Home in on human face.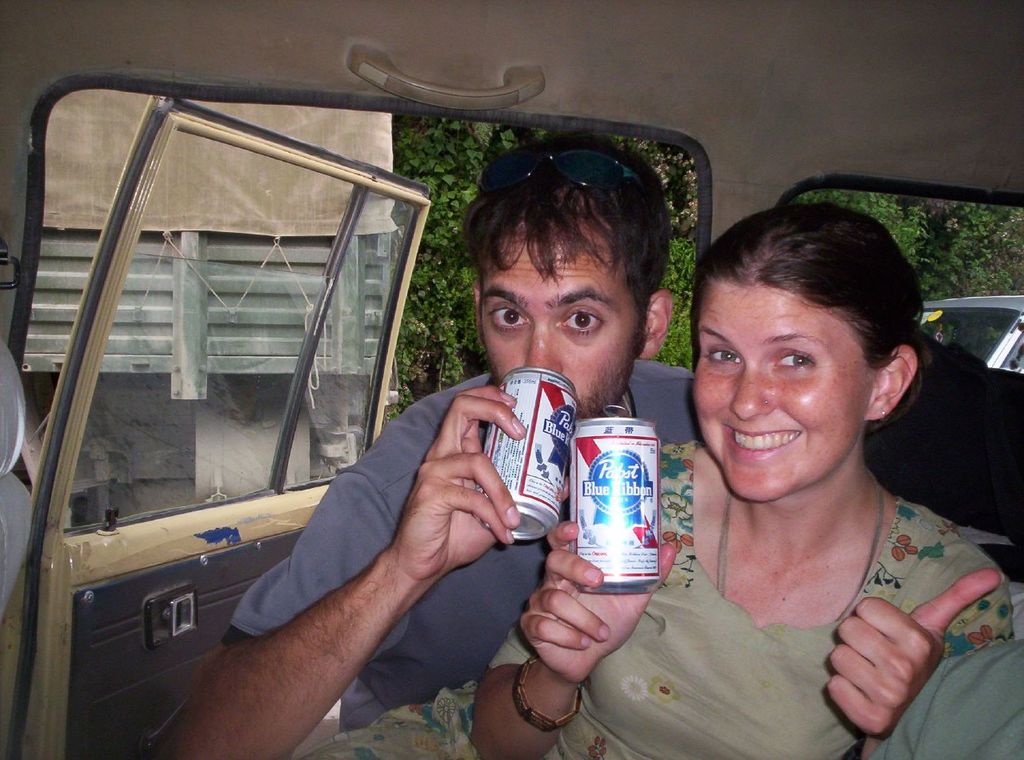
Homed in at Rect(677, 274, 872, 510).
